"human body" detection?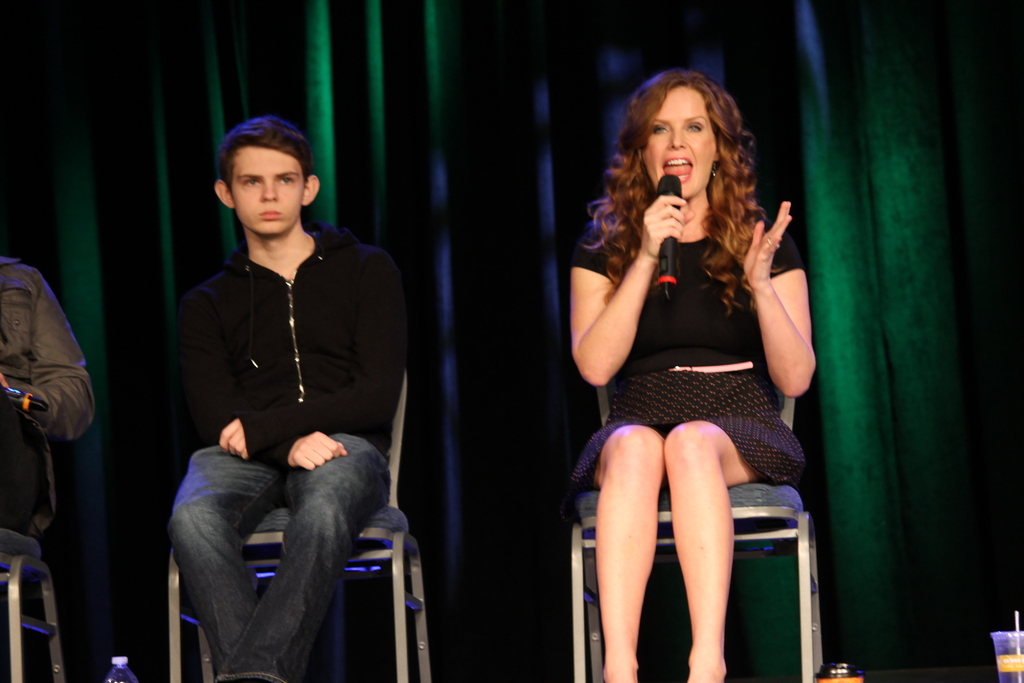
<bbox>0, 260, 93, 527</bbox>
